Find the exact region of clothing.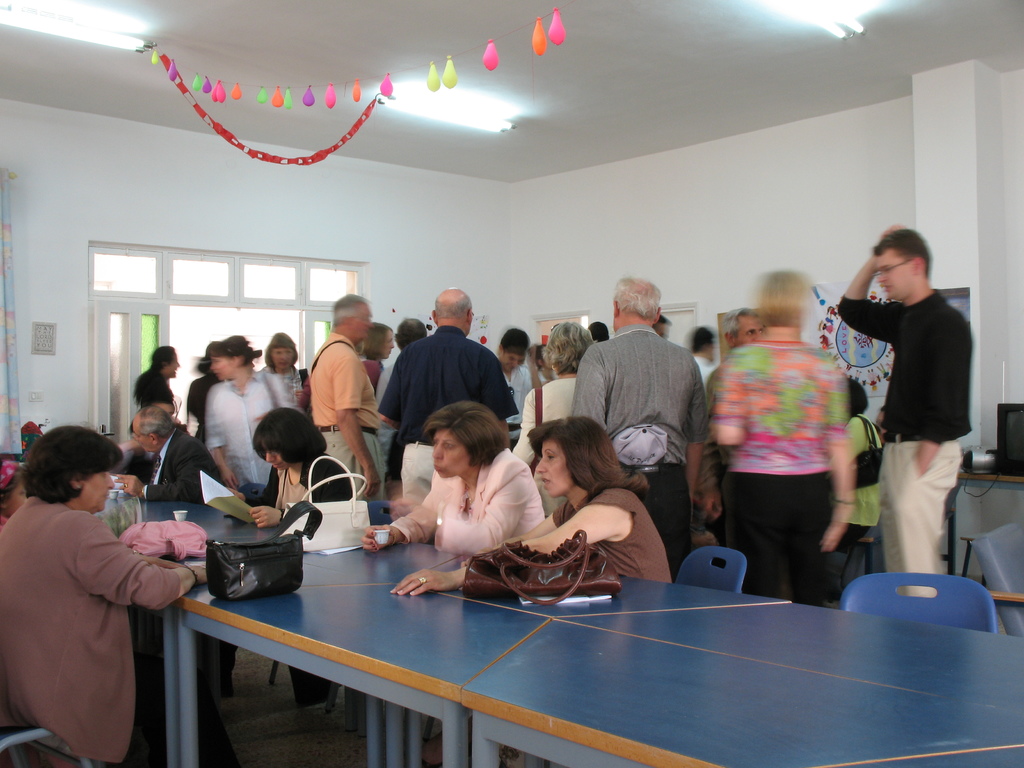
Exact region: region(515, 363, 577, 435).
